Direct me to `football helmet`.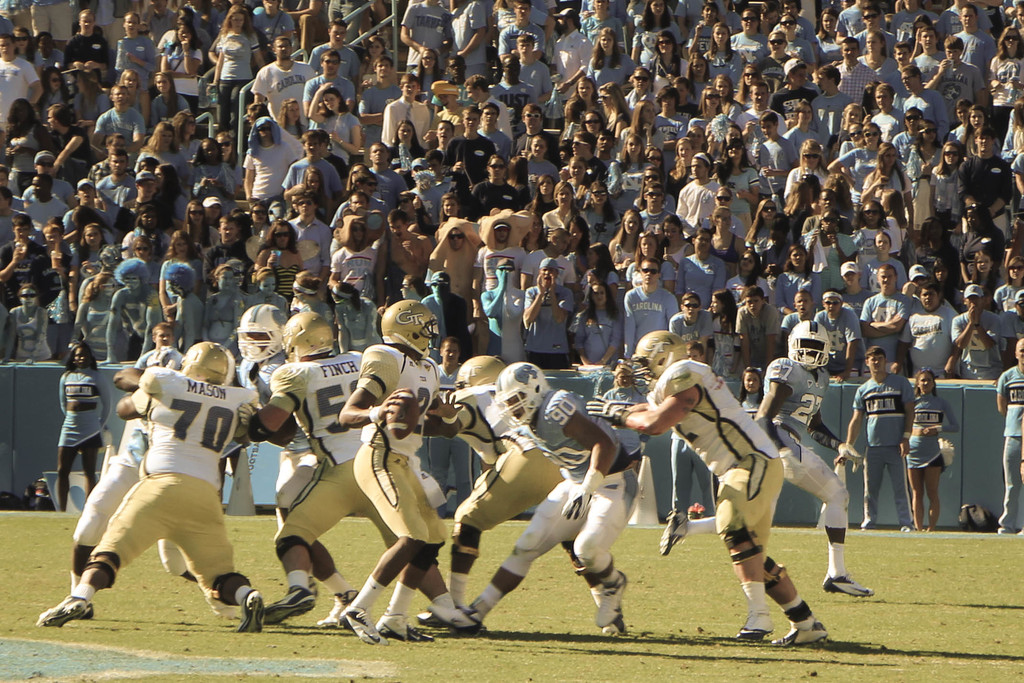
Direction: [454, 357, 502, 388].
